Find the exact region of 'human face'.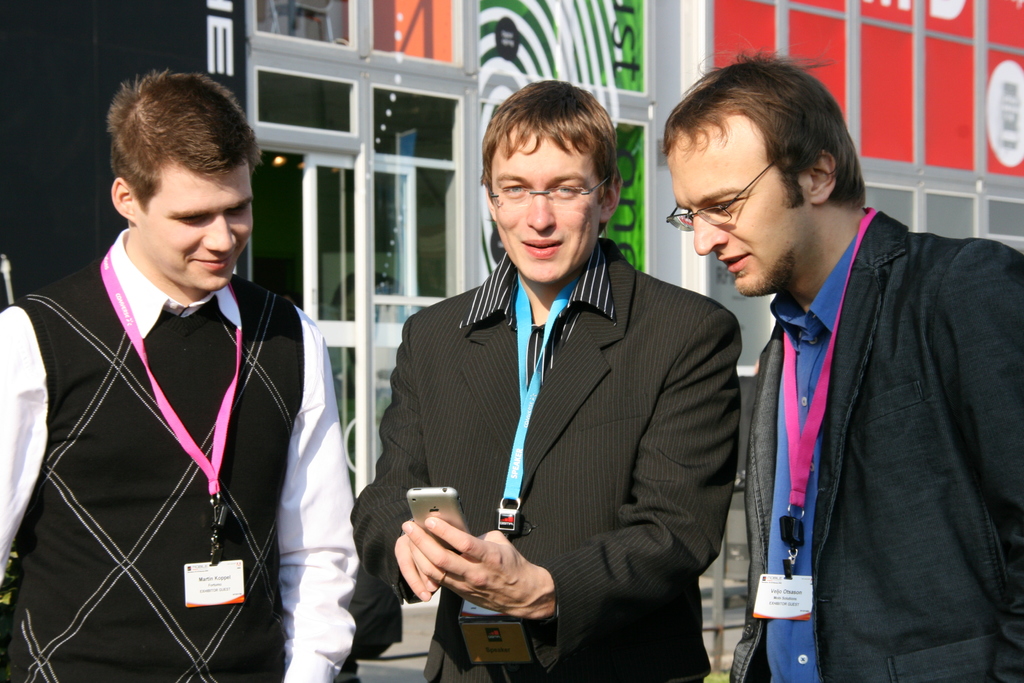
Exact region: 138,159,252,290.
